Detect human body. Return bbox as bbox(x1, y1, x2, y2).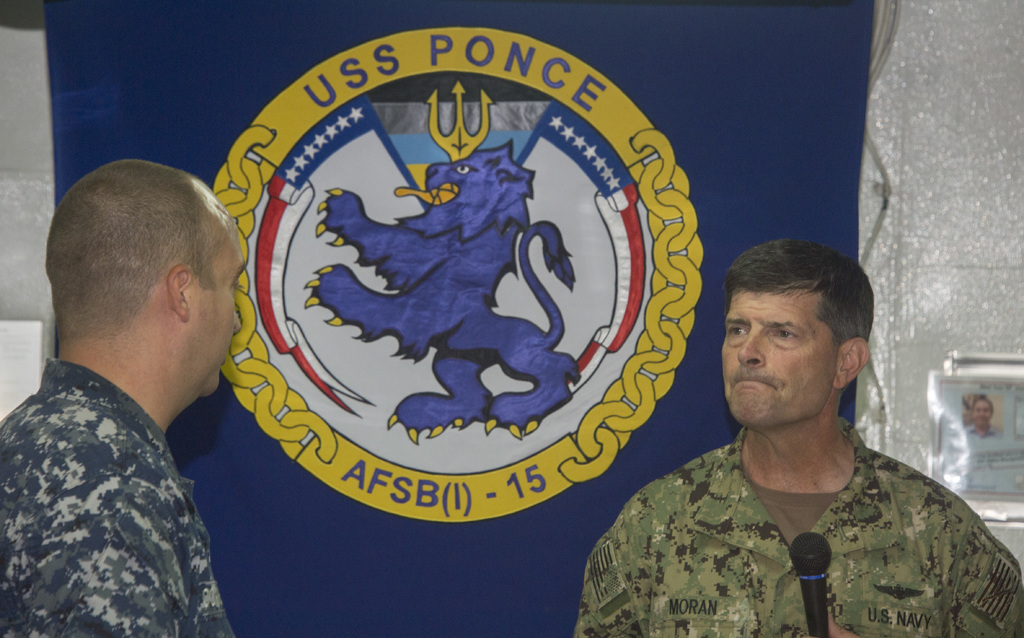
bbox(0, 358, 232, 637).
